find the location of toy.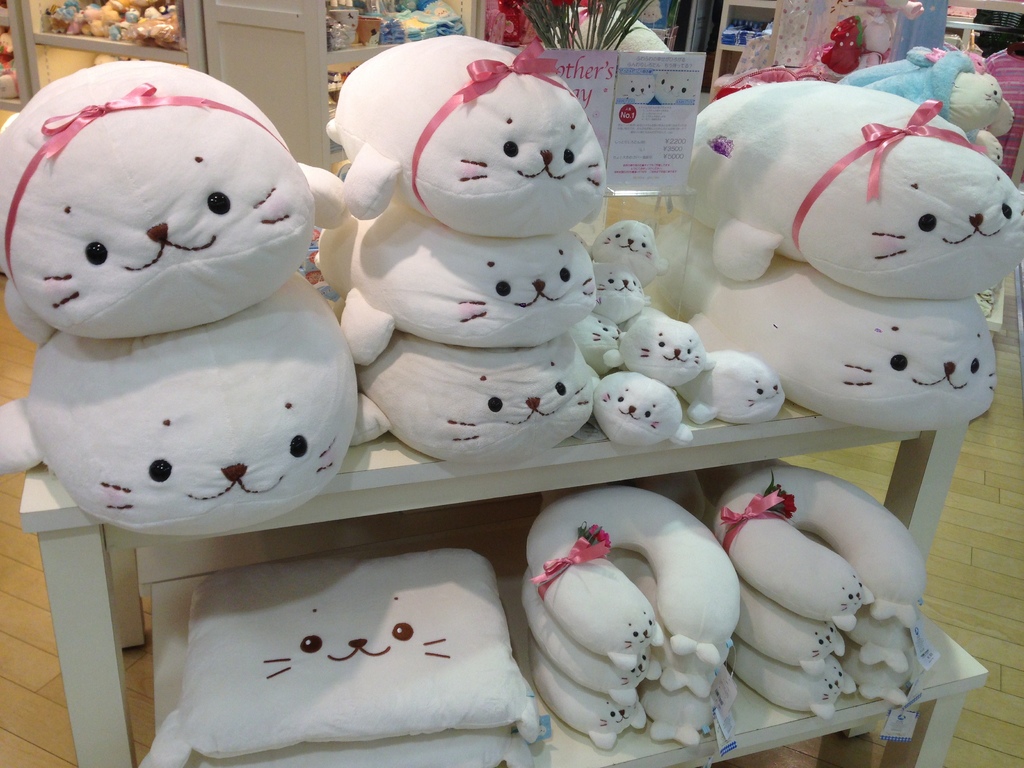
Location: [737,575,910,678].
